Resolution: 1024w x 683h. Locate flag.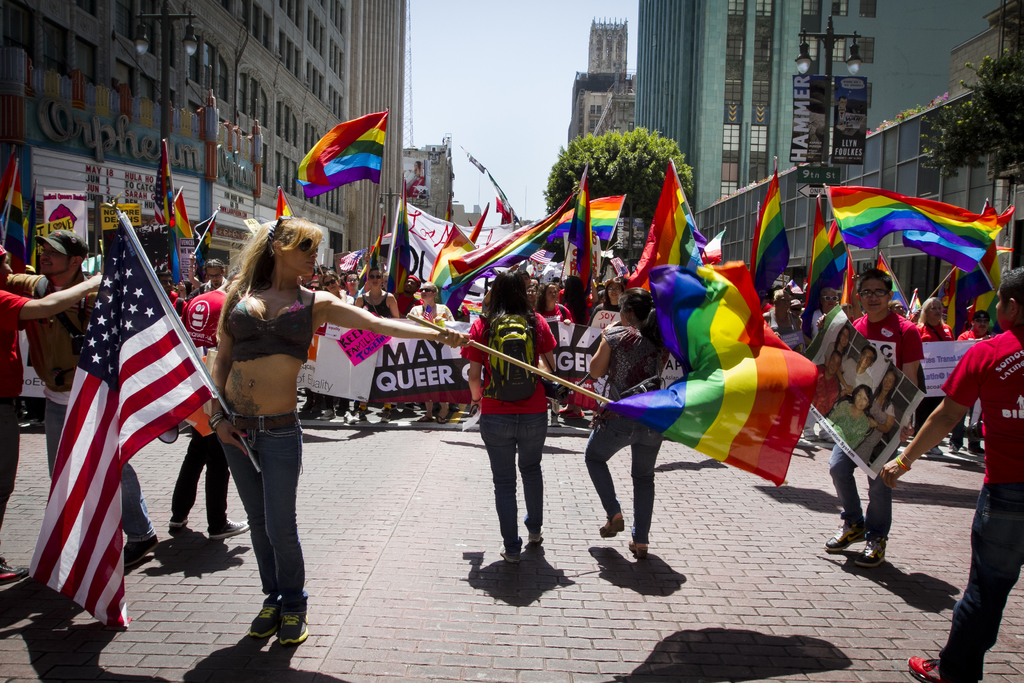
crop(24, 211, 225, 644).
